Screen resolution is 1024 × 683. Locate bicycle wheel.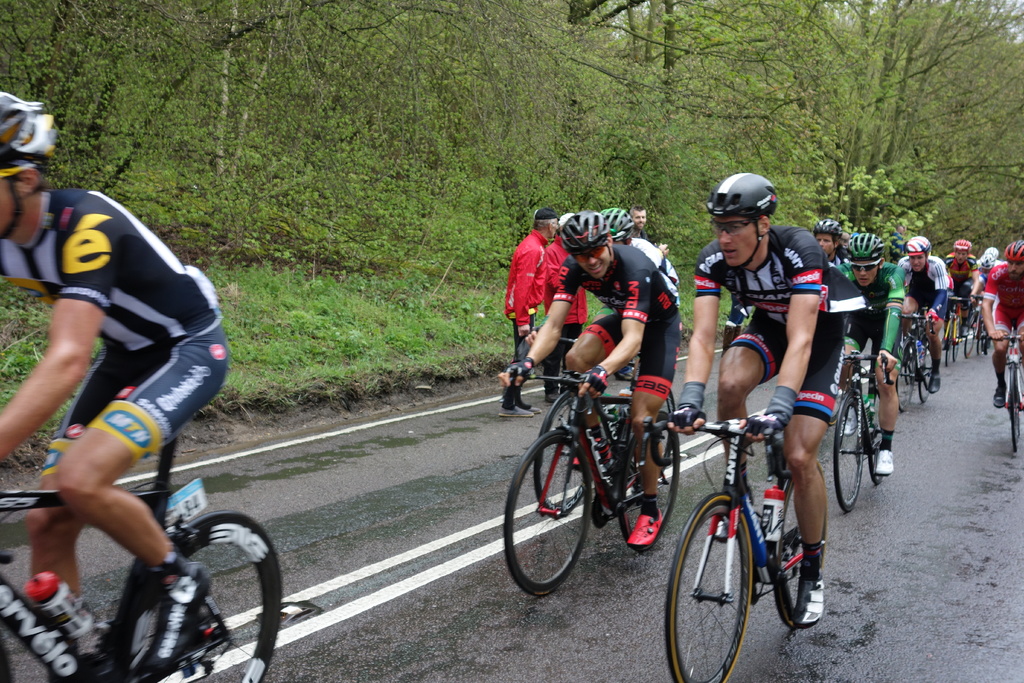
bbox=[511, 428, 610, 608].
